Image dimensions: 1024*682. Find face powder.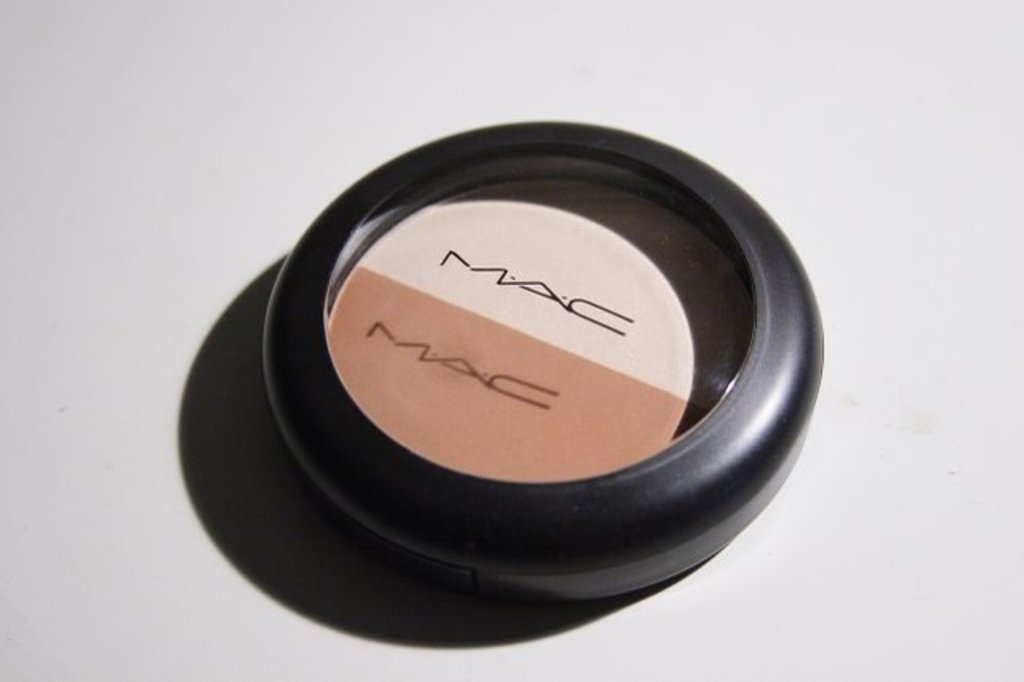
<region>261, 117, 829, 602</region>.
